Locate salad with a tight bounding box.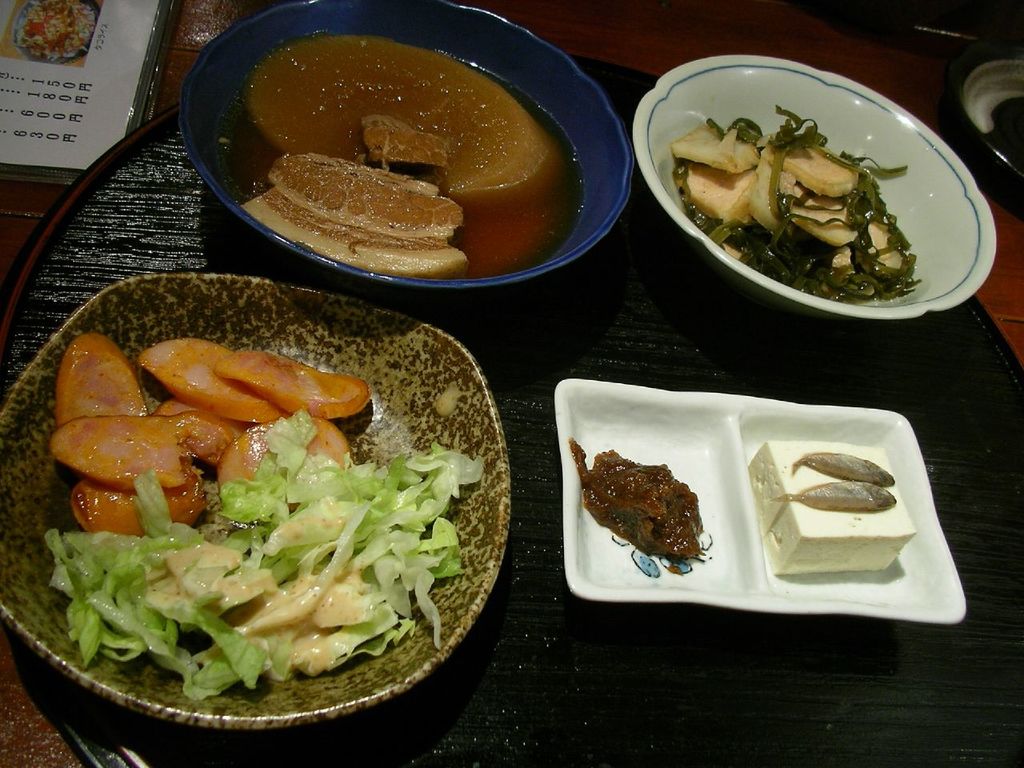
box=[26, 328, 489, 702].
